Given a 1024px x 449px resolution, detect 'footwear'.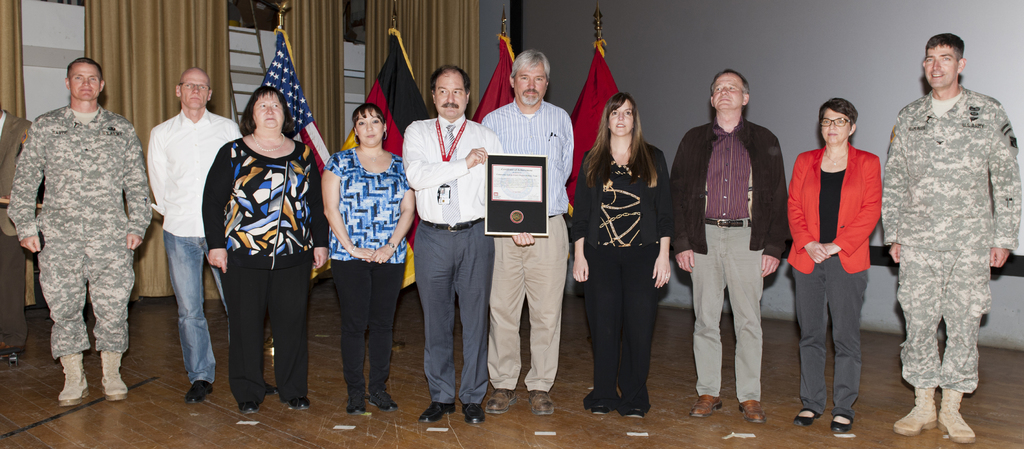
185 376 216 404.
